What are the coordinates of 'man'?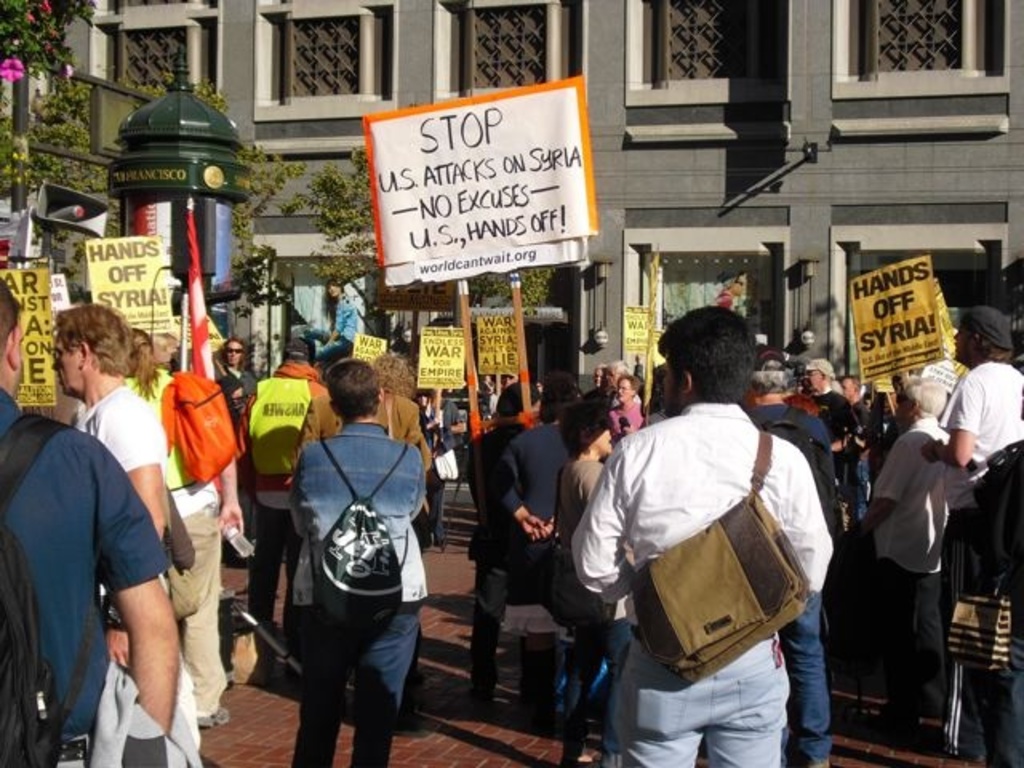
(53, 309, 200, 760).
